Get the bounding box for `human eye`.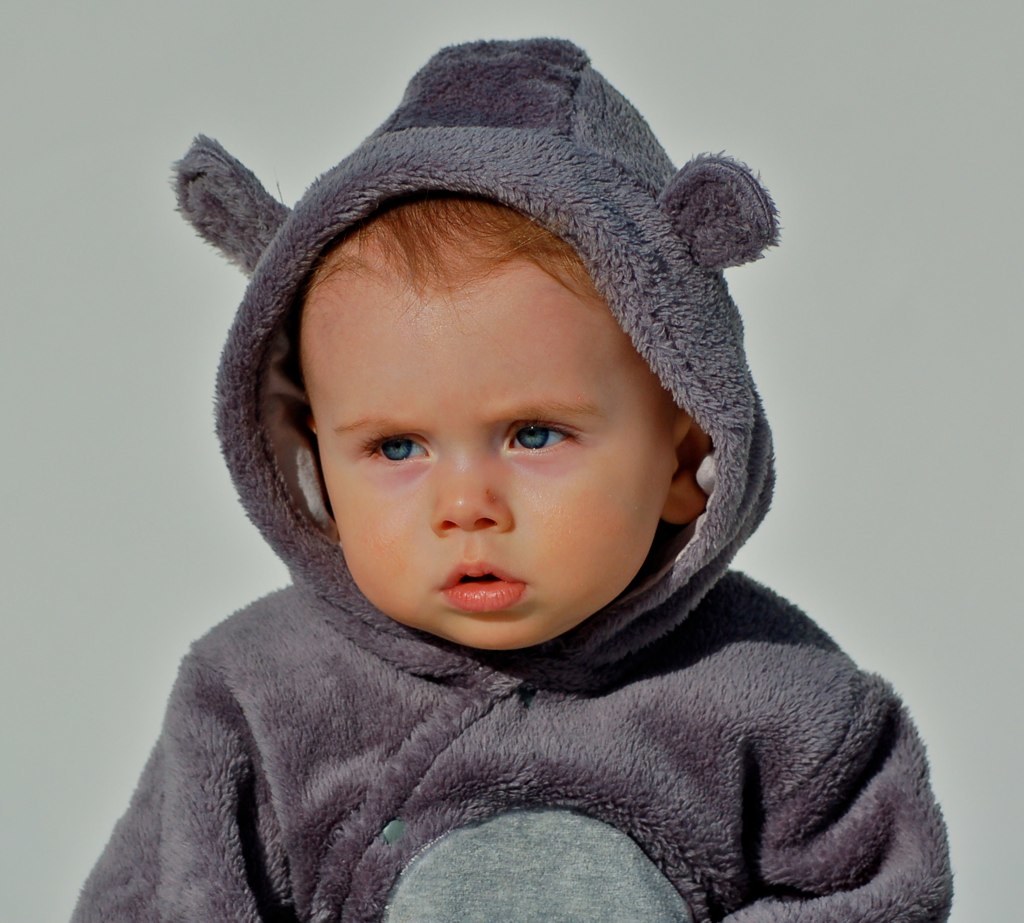
(495,416,585,458).
